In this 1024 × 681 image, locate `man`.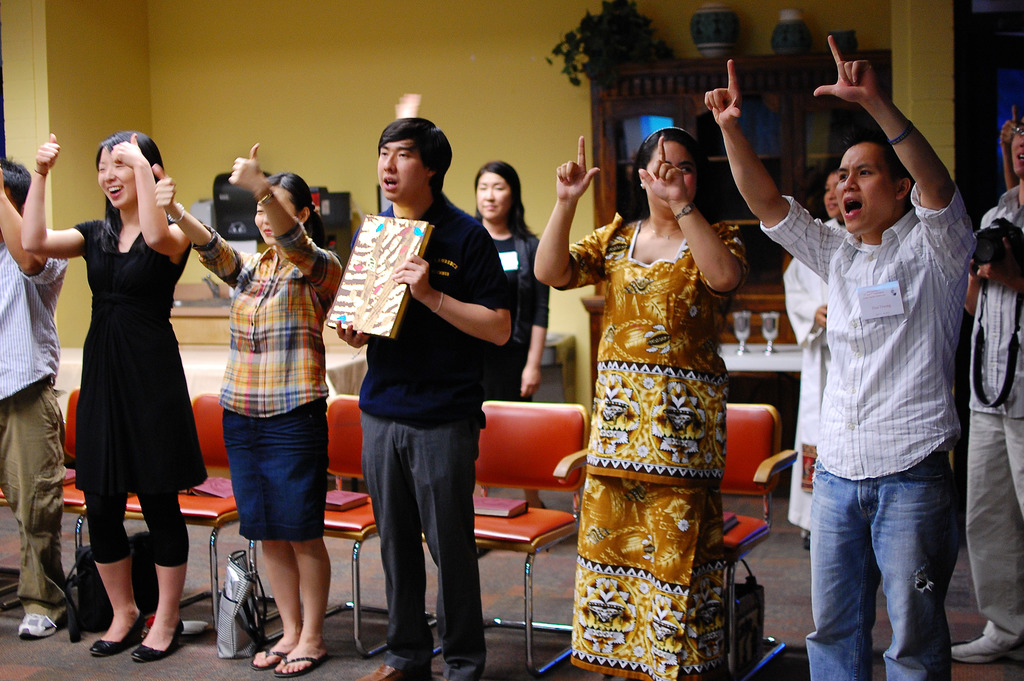
Bounding box: crop(340, 111, 500, 680).
